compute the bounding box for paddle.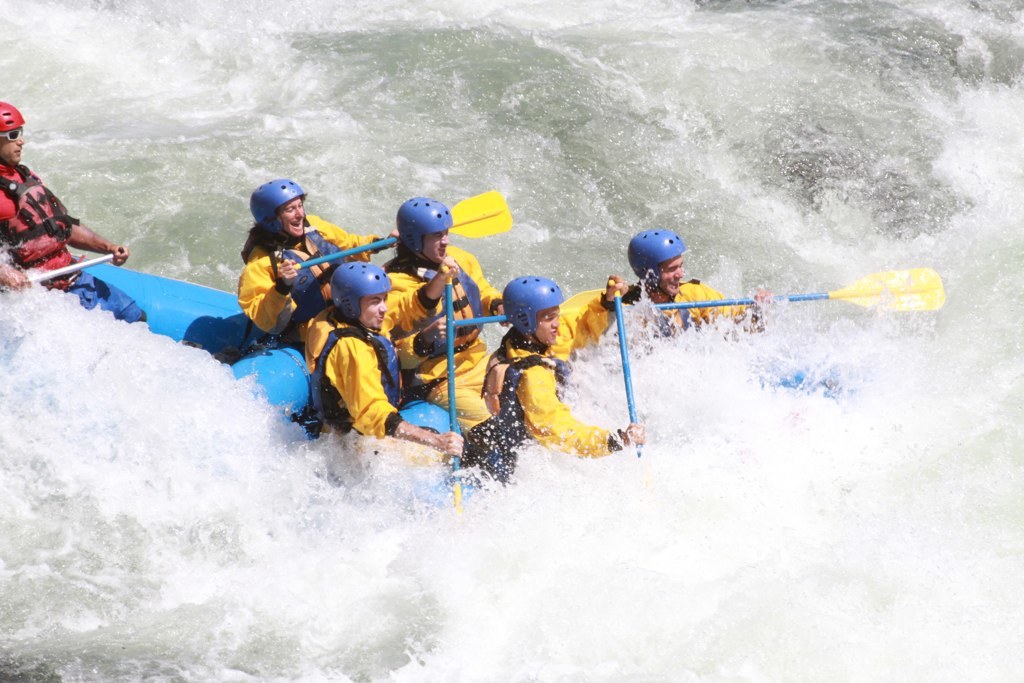
(left=297, top=189, right=515, bottom=271).
